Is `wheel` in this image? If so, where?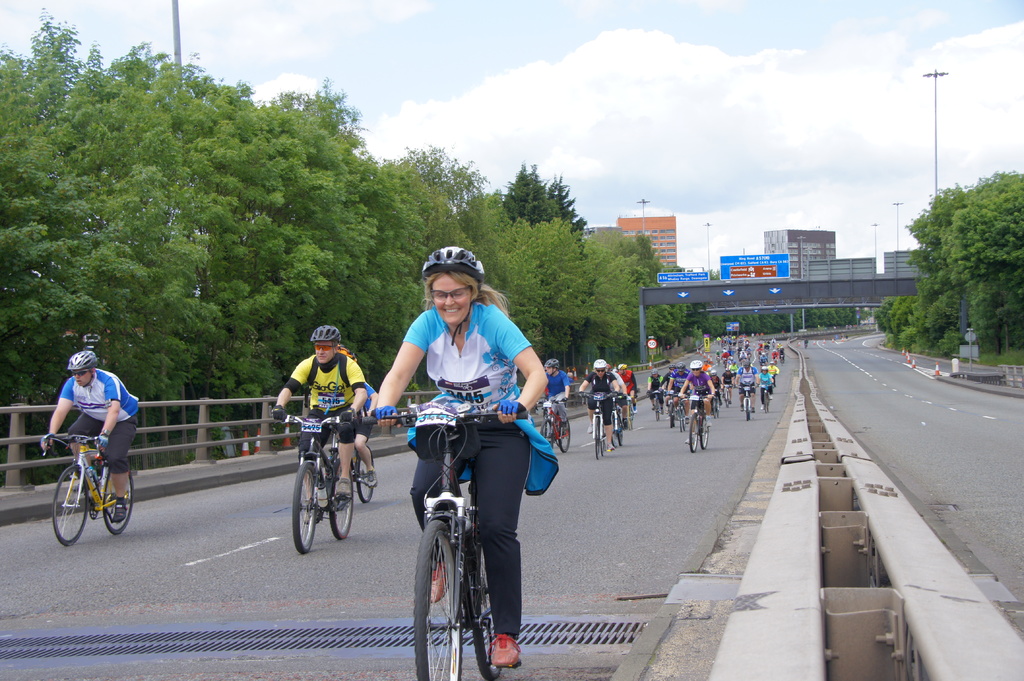
Yes, at [689, 414, 701, 453].
